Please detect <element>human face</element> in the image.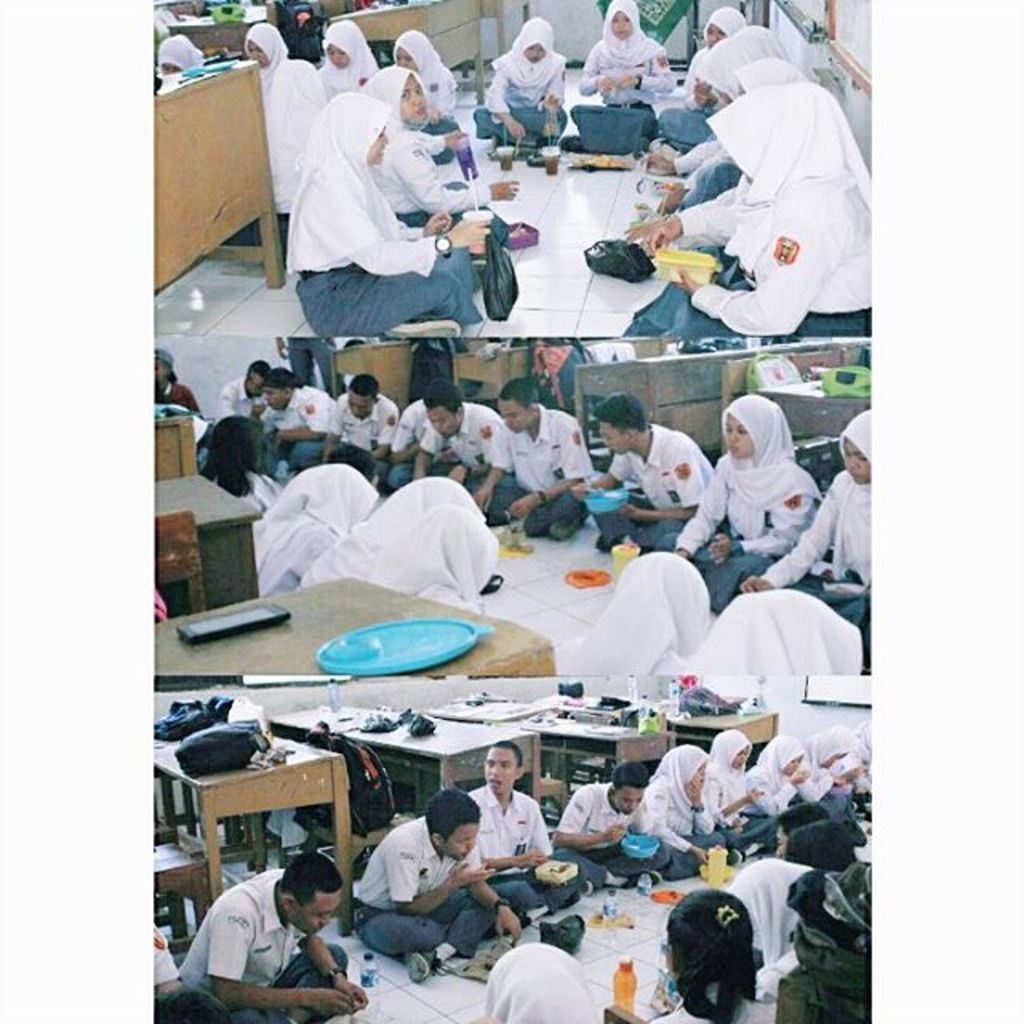
select_region(691, 762, 704, 789).
